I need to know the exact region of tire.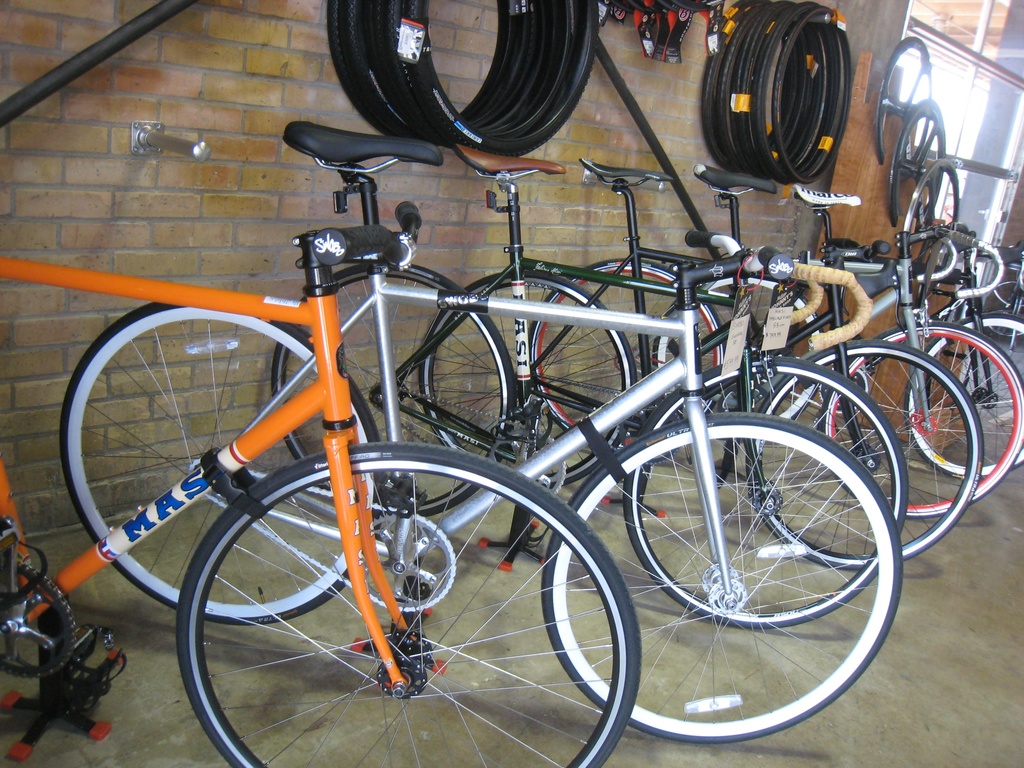
Region: 652,273,819,441.
